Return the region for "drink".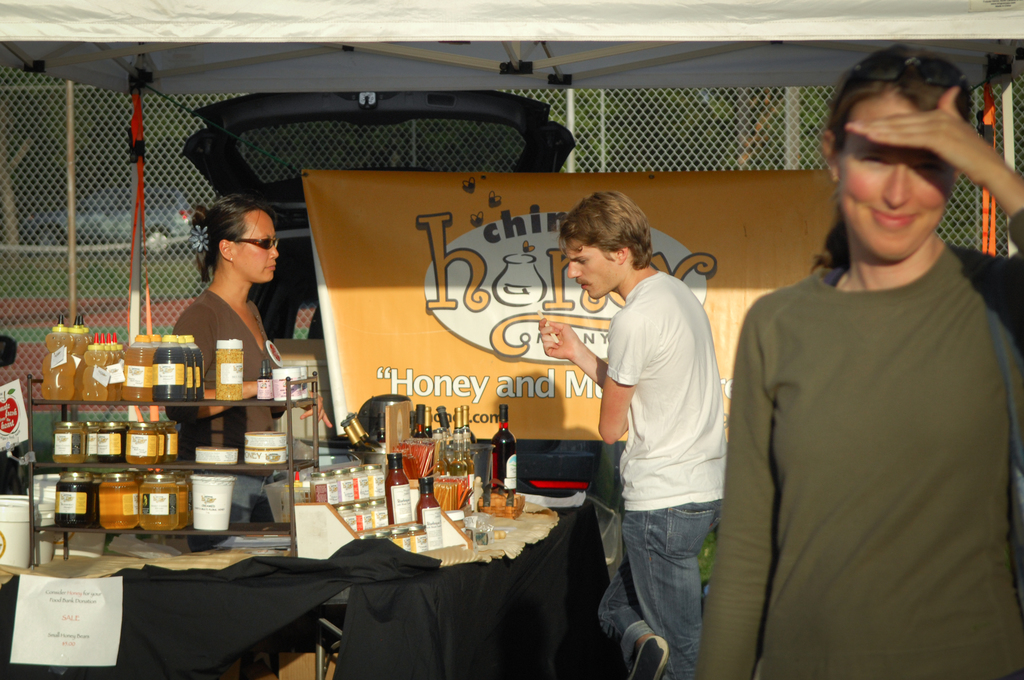
bbox(136, 472, 181, 537).
